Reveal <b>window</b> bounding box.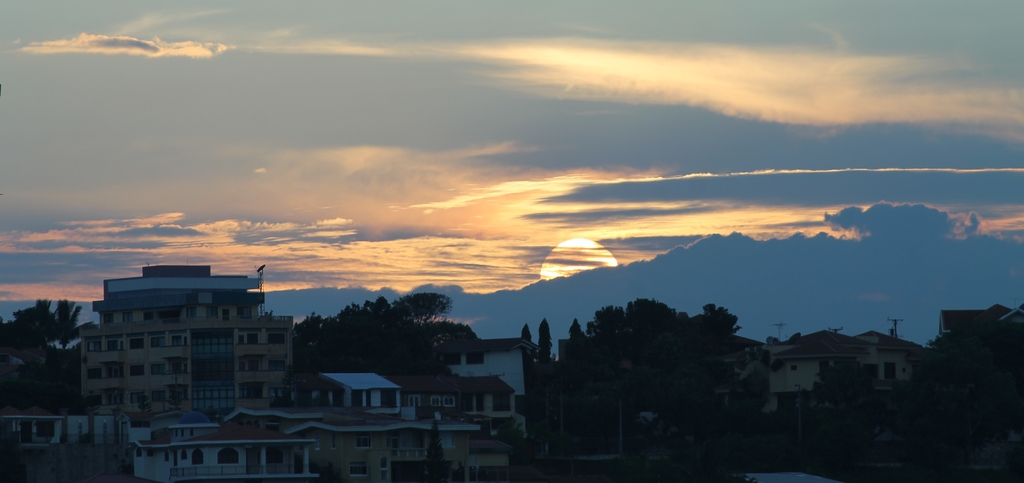
Revealed: region(195, 453, 204, 468).
